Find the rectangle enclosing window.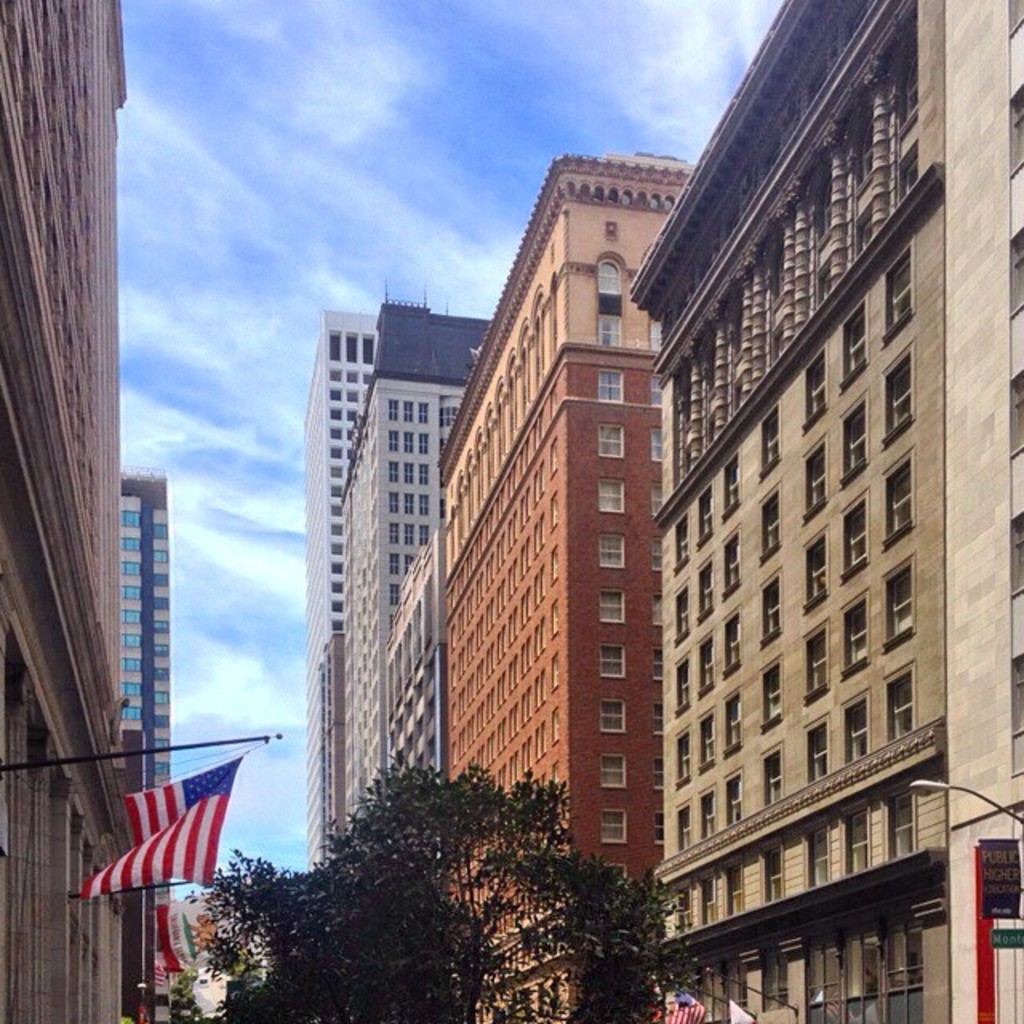
detection(654, 597, 667, 629).
